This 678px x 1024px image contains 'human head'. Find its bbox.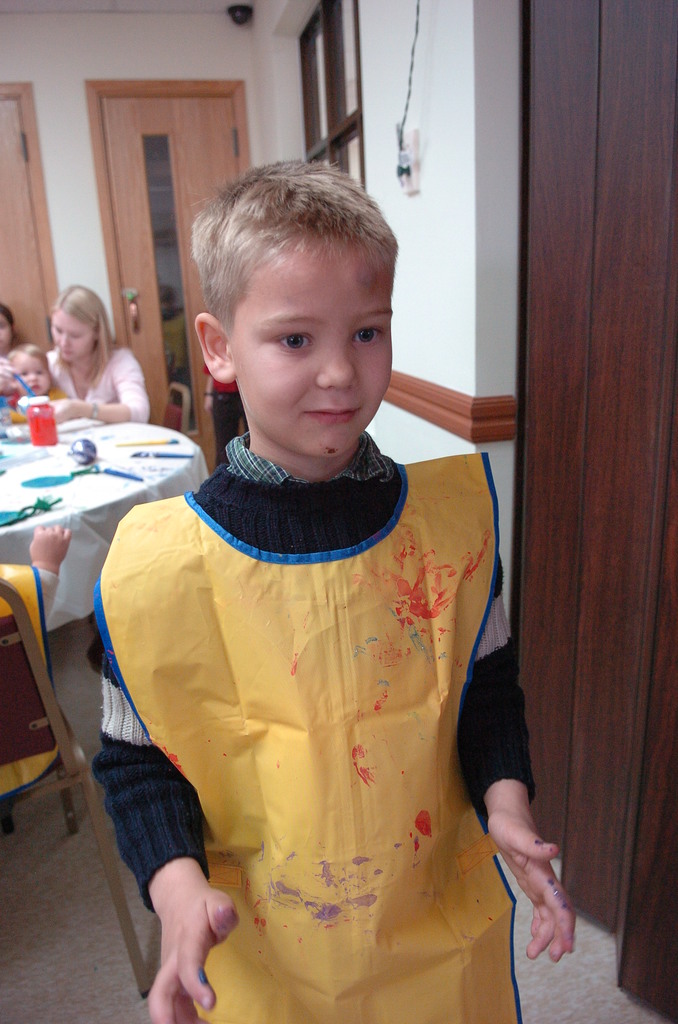
[left=49, top=283, right=111, bottom=365].
